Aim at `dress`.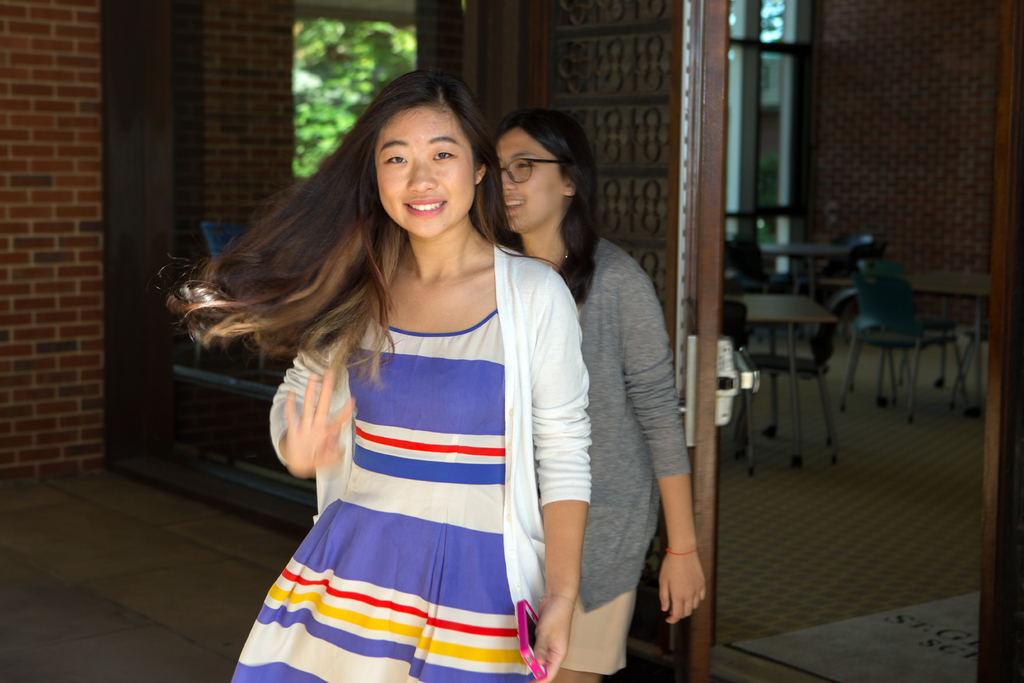
Aimed at rect(228, 240, 590, 682).
